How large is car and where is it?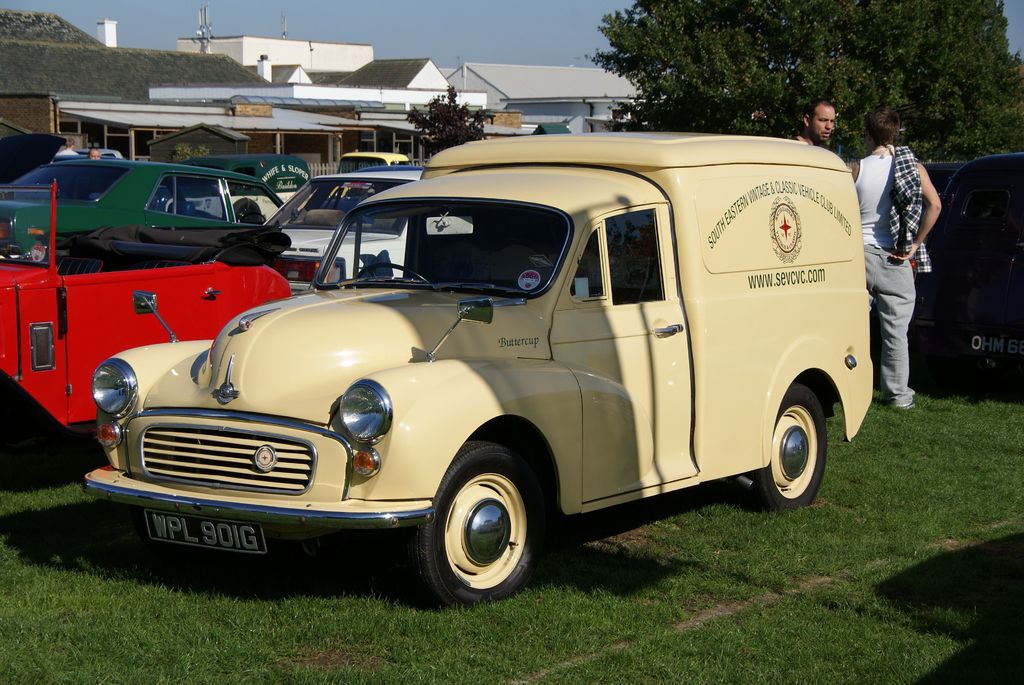
Bounding box: 0,184,291,489.
